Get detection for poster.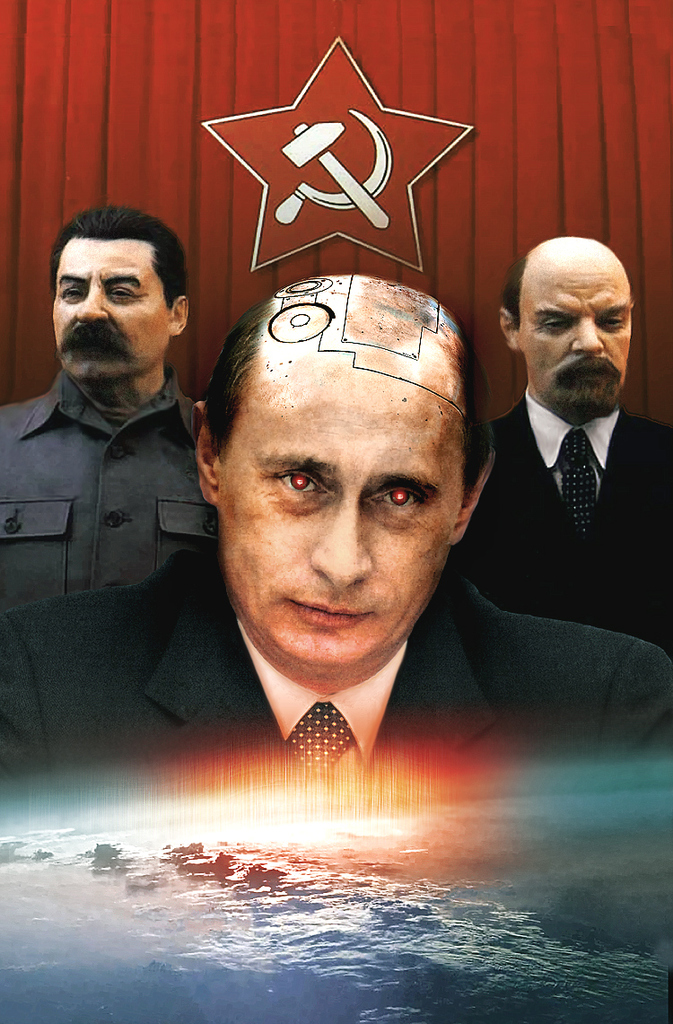
Detection: (0,0,672,1023).
